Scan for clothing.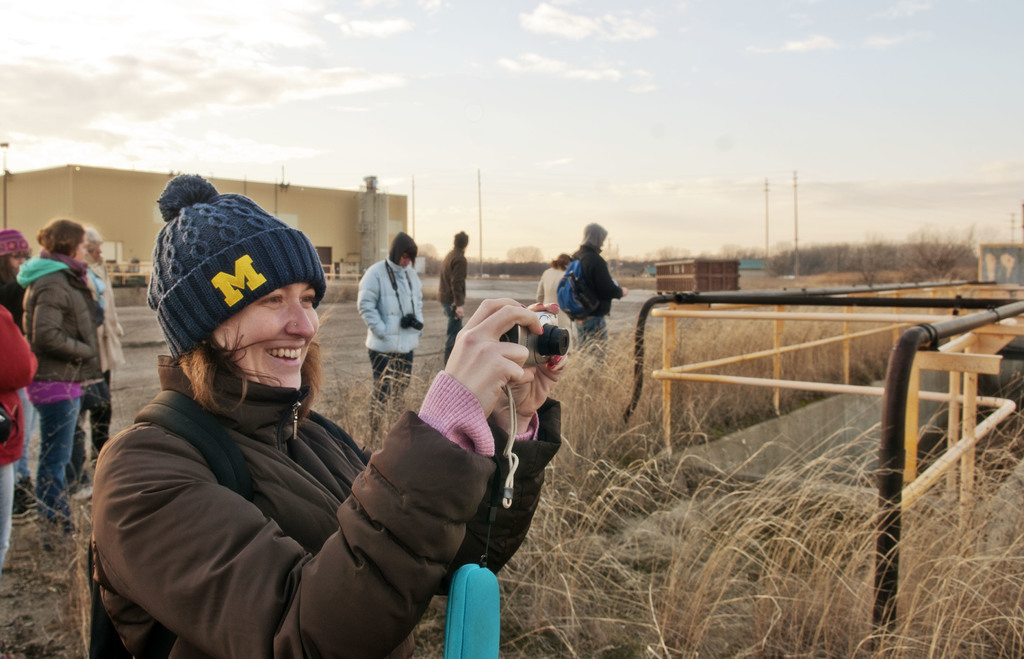
Scan result: 438 238 467 371.
